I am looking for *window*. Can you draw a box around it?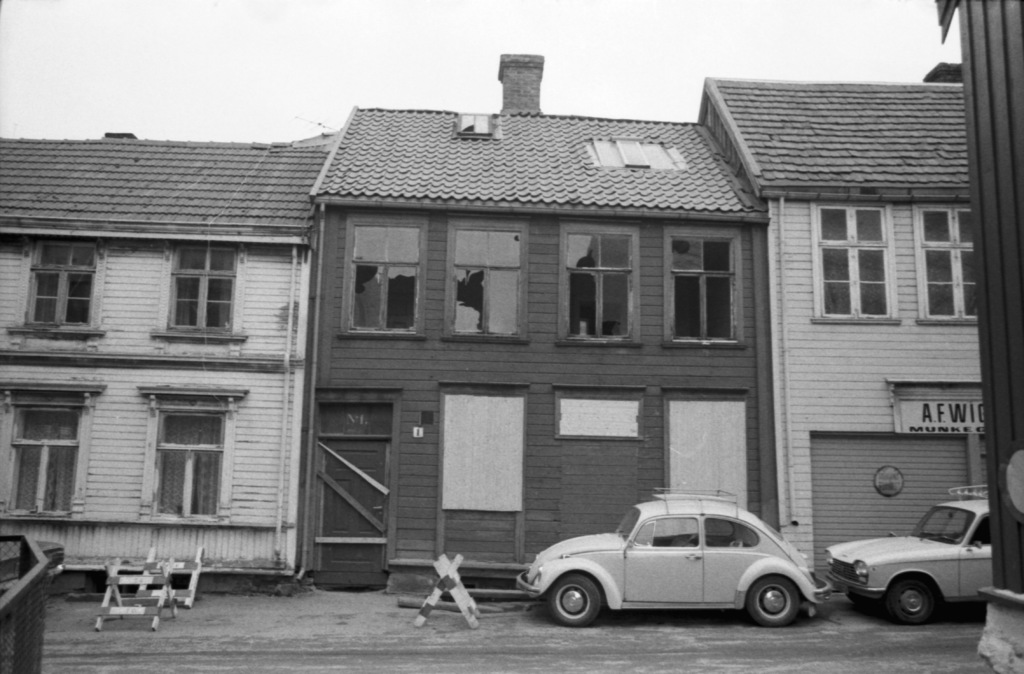
Sure, the bounding box is <bbox>916, 200, 979, 321</bbox>.
